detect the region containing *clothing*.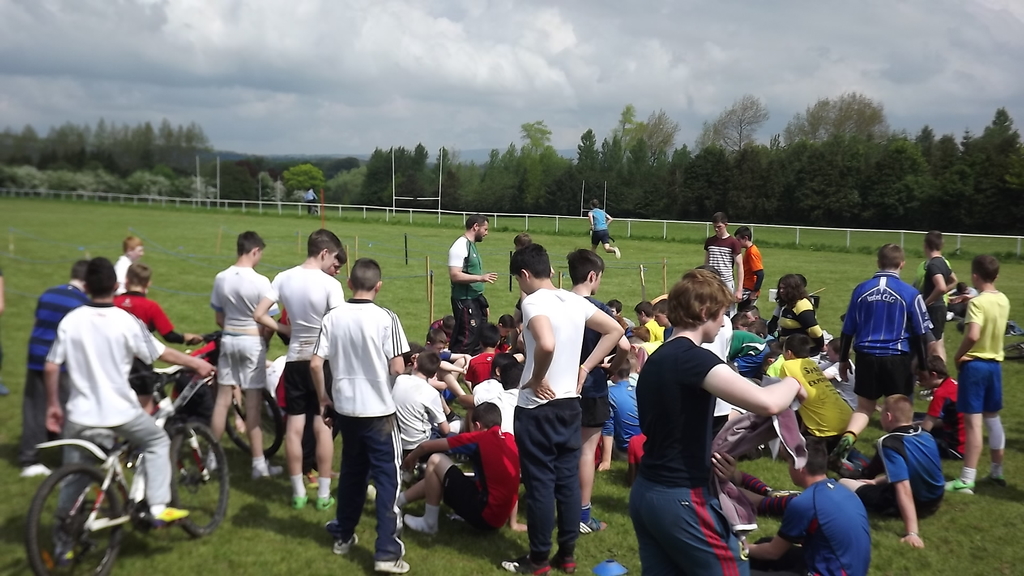
{"left": 481, "top": 387, "right": 519, "bottom": 431}.
